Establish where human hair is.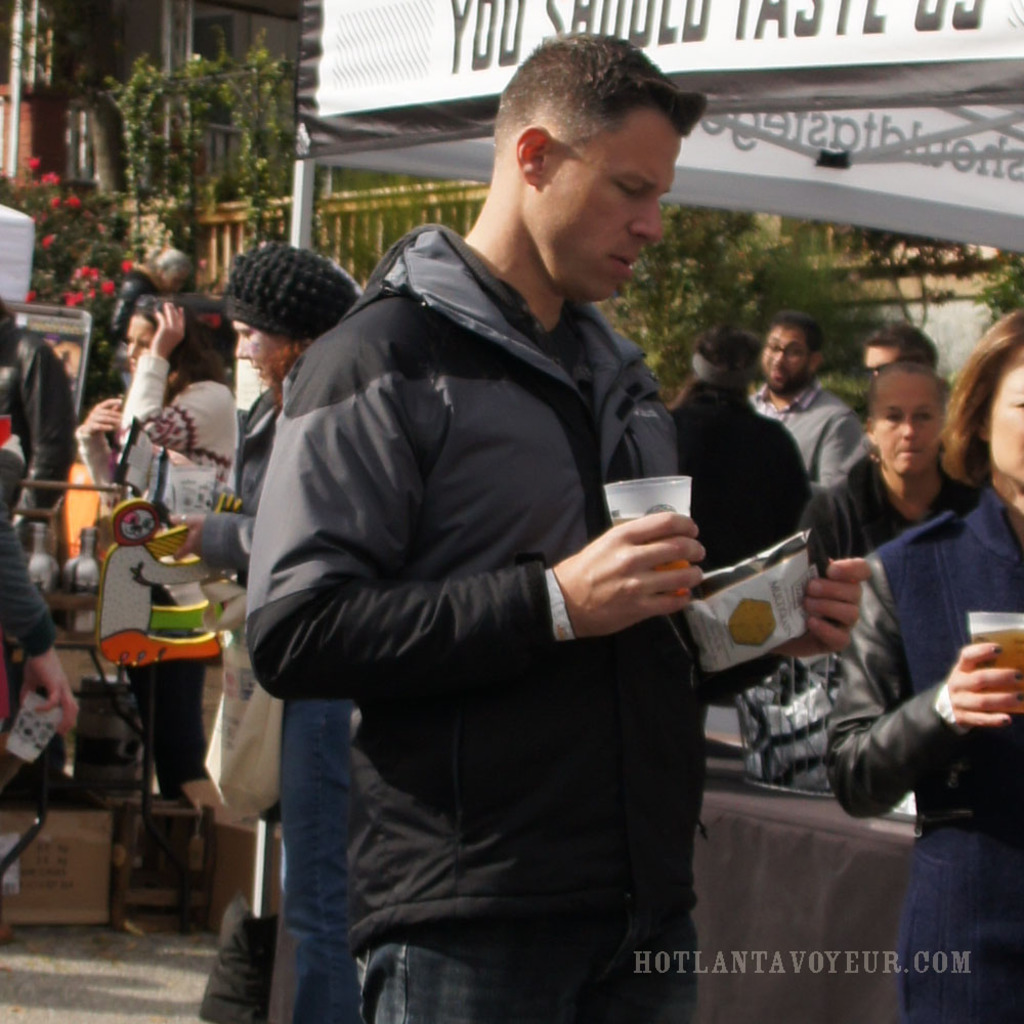
Established at bbox=[664, 325, 765, 417].
